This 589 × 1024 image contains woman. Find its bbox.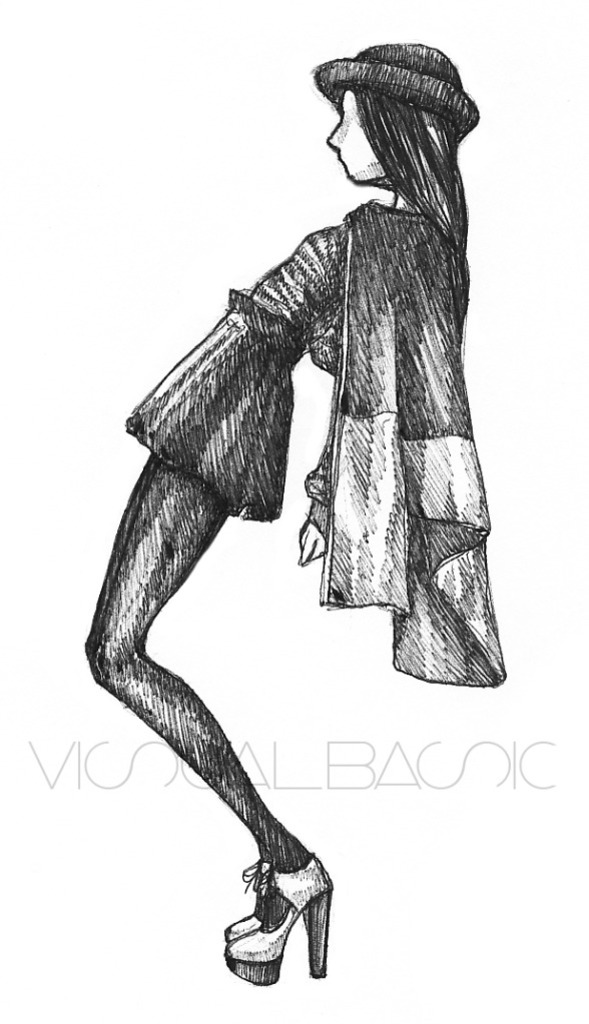
[x1=85, y1=15, x2=489, y2=984].
